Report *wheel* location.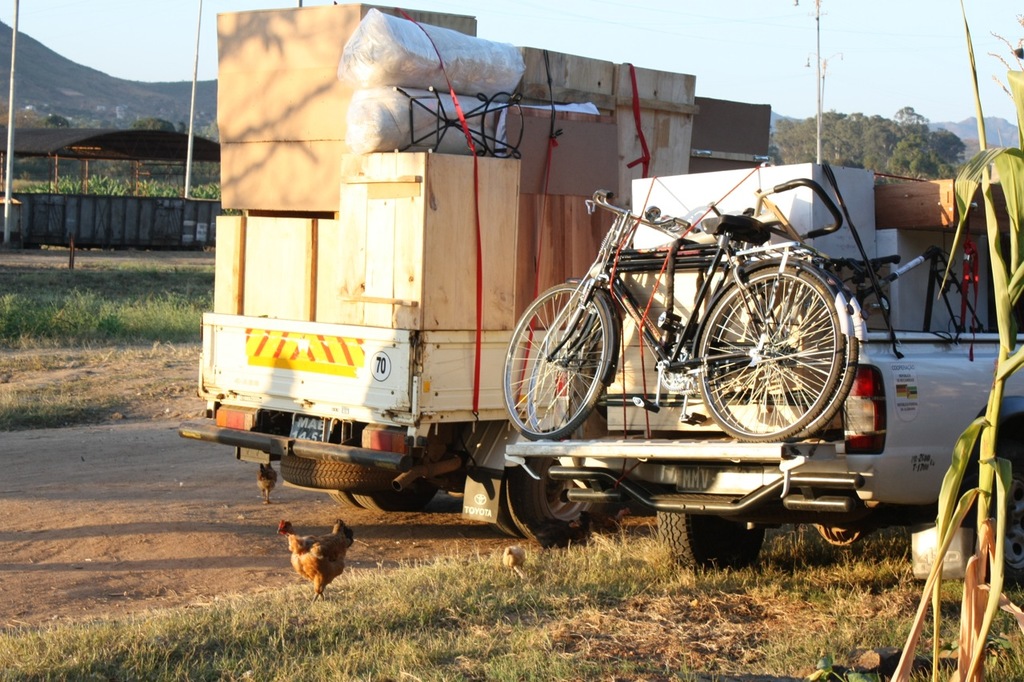
Report: (x1=532, y1=303, x2=628, y2=429).
